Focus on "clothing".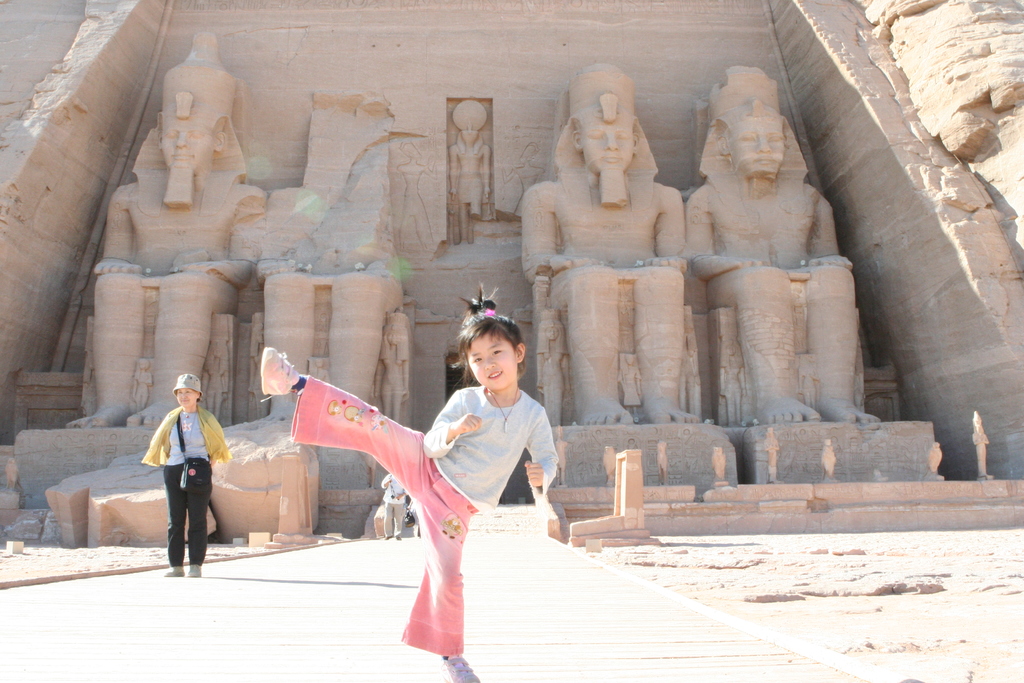
Focused at {"x1": 290, "y1": 374, "x2": 559, "y2": 659}.
